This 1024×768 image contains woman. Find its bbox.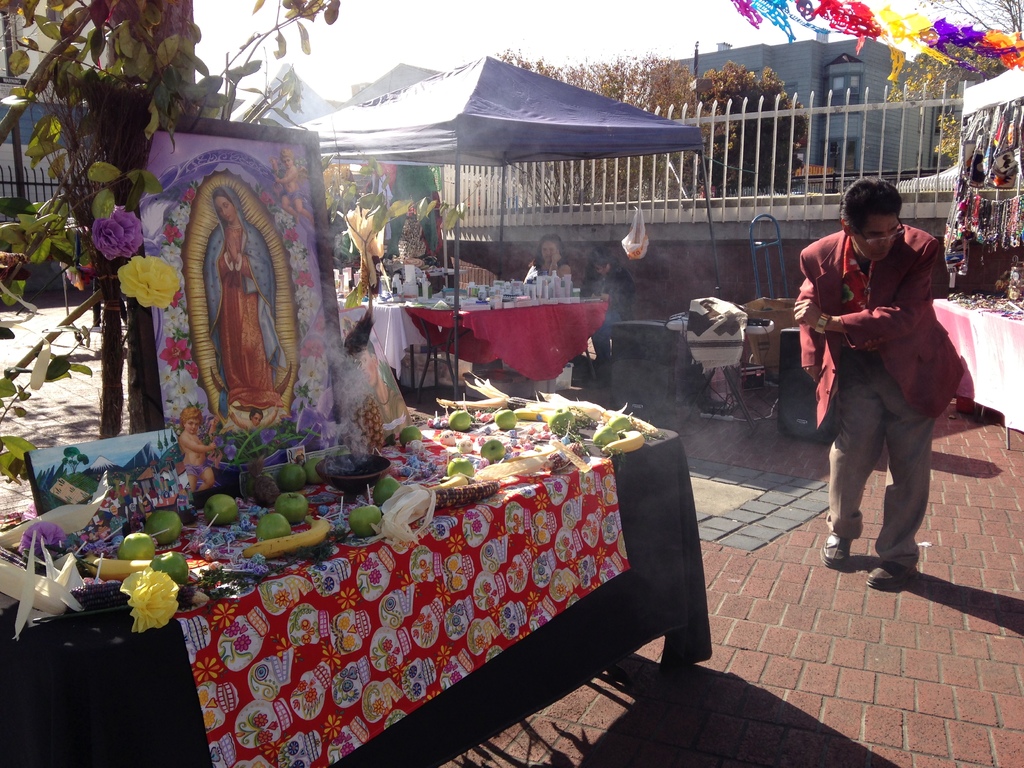
[left=529, top=232, right=567, bottom=285].
